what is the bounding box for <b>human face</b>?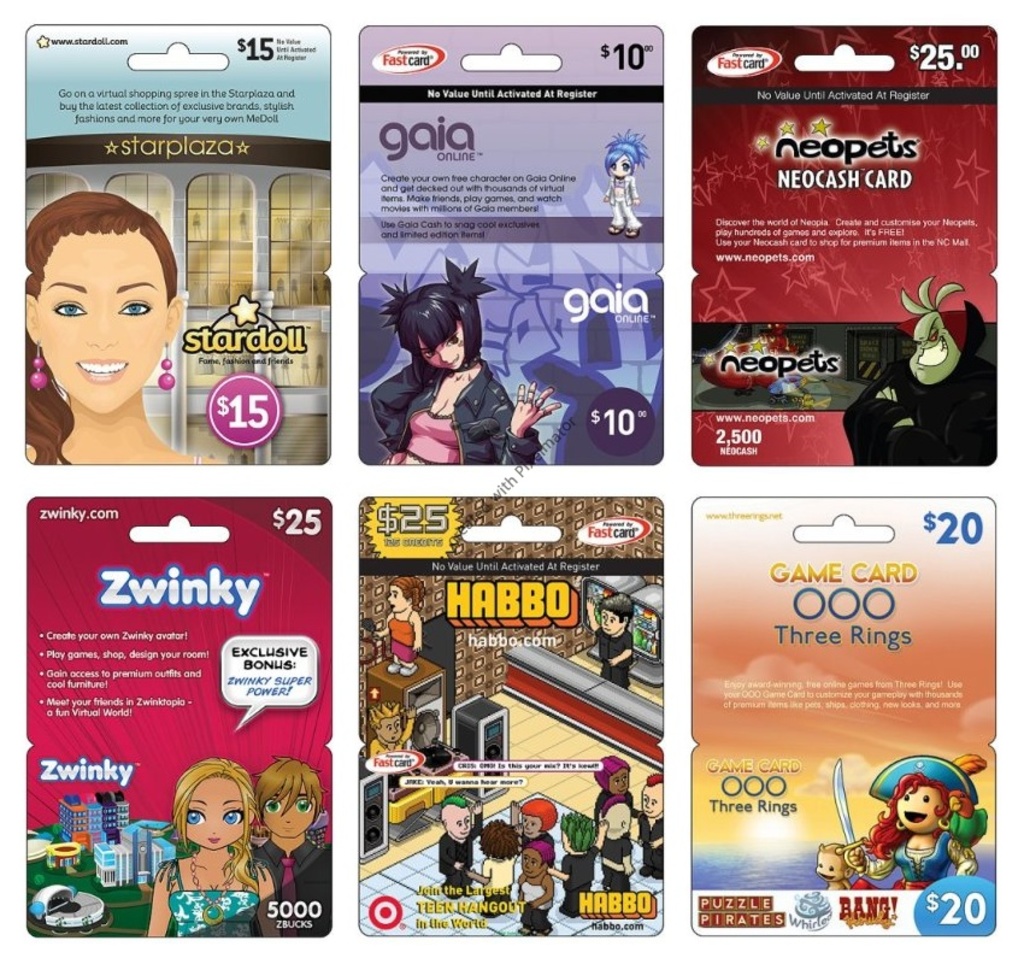
pyautogui.locateOnScreen(448, 809, 472, 836).
